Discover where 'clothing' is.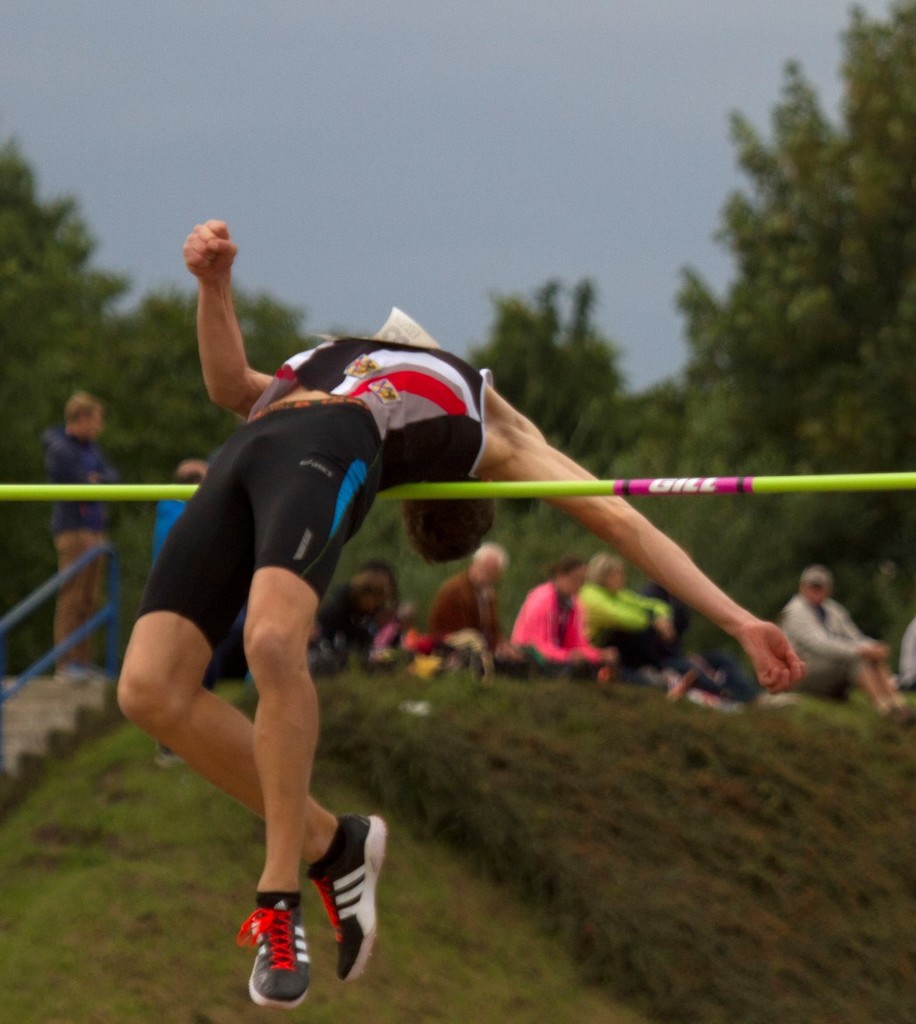
Discovered at [178,325,483,627].
